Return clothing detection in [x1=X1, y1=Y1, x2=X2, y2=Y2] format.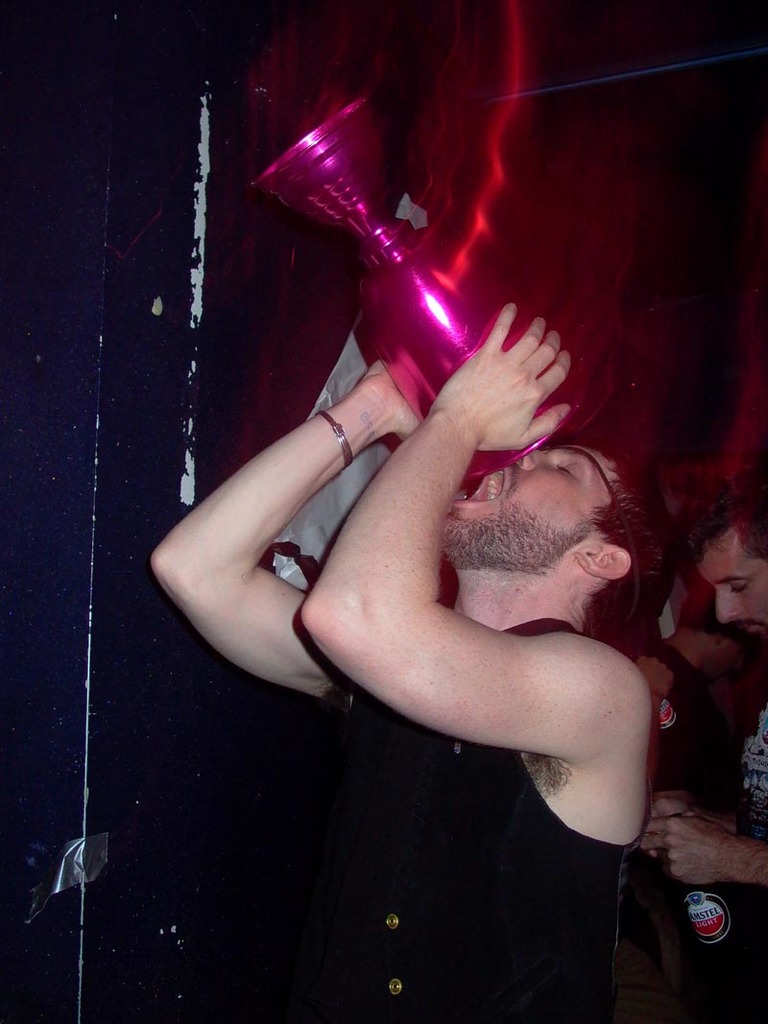
[x1=195, y1=566, x2=688, y2=1003].
